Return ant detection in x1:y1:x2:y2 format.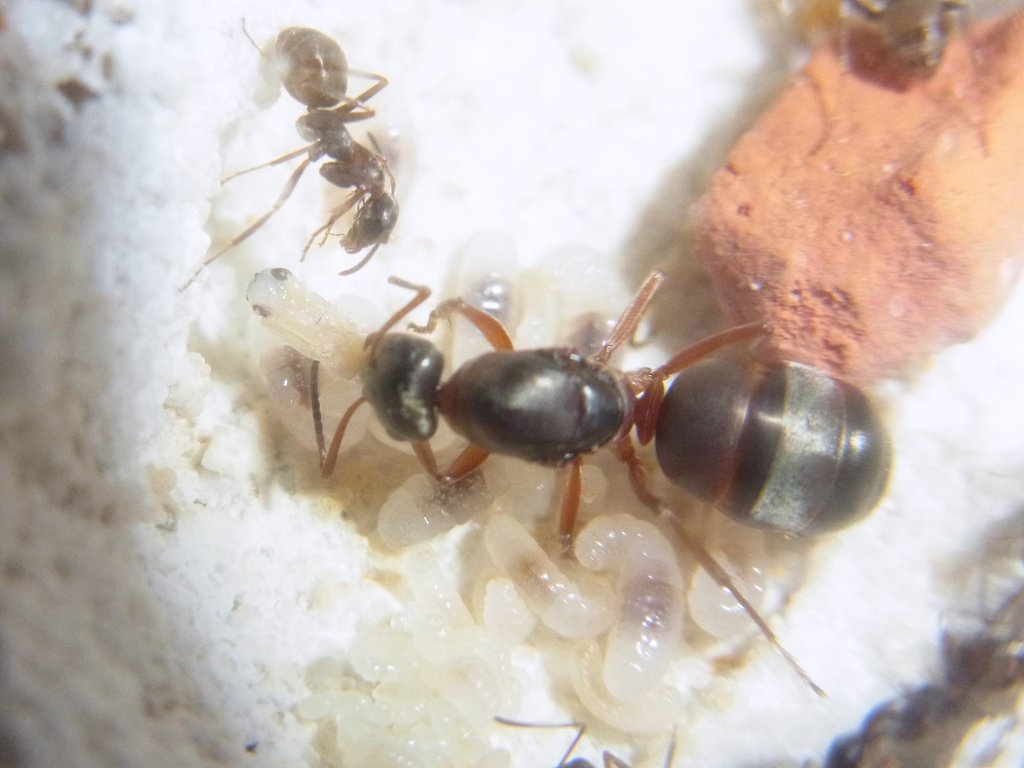
779:0:993:150.
